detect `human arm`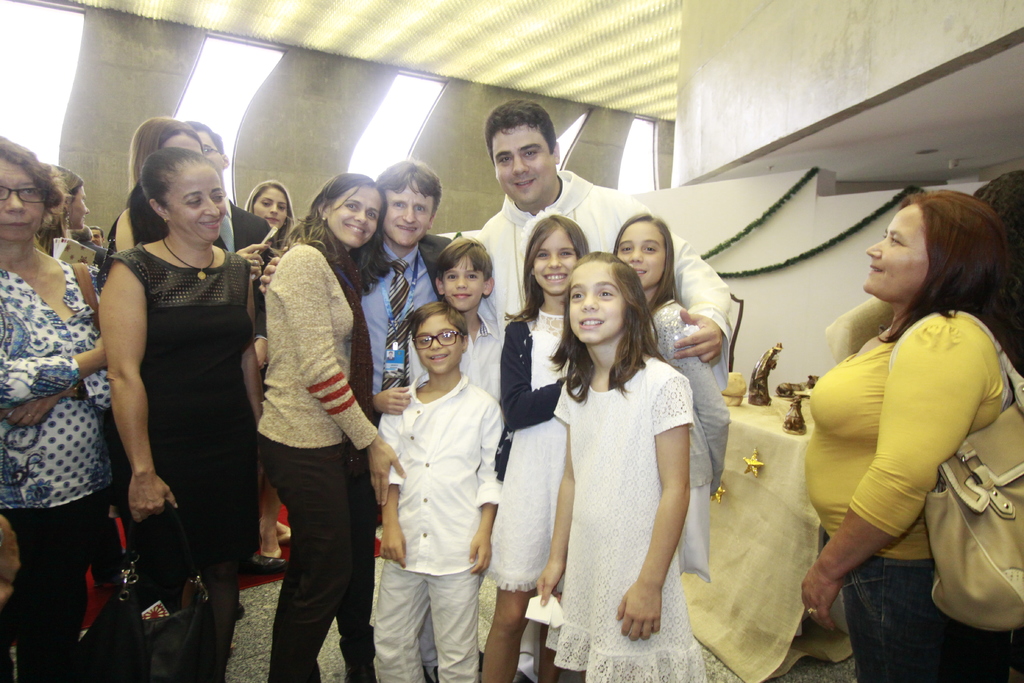
select_region(248, 306, 269, 366)
